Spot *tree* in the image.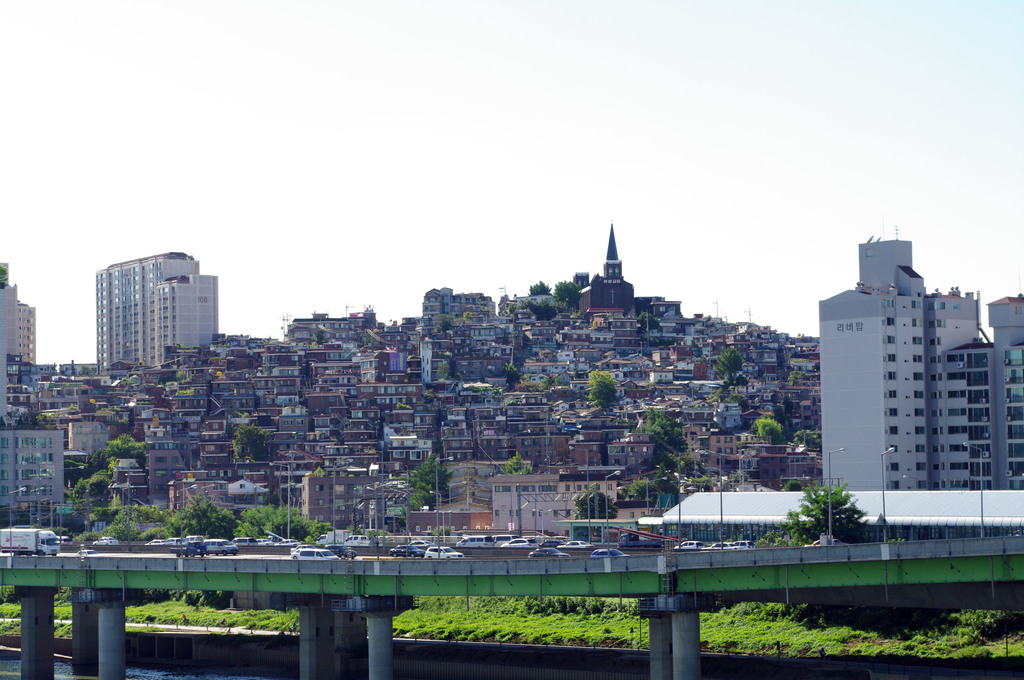
*tree* found at bbox(634, 412, 724, 505).
